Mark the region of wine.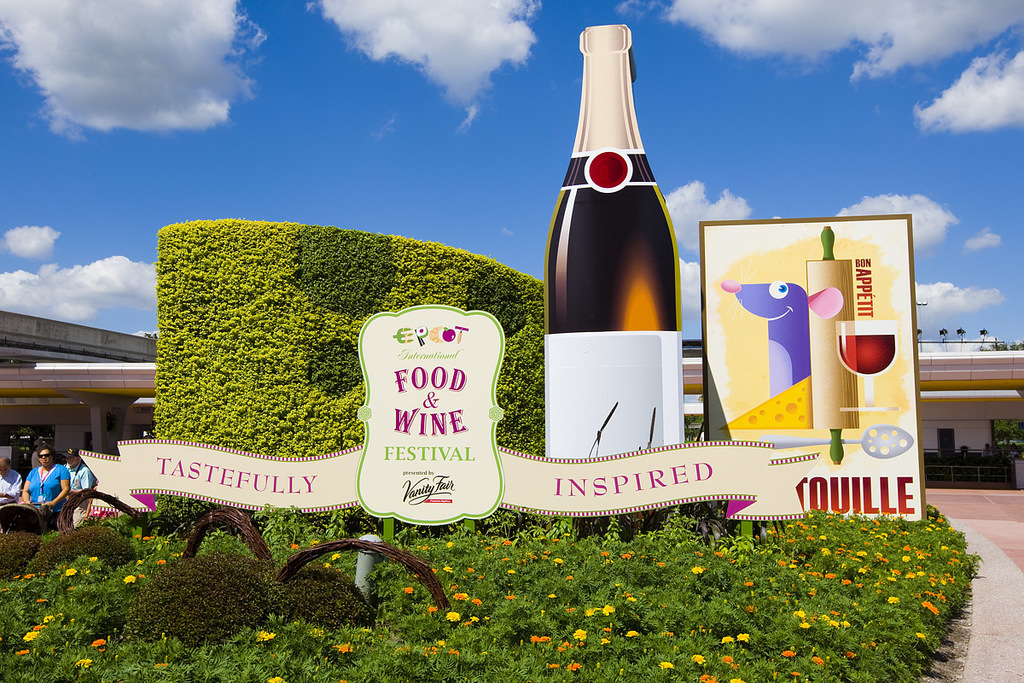
Region: (836,330,900,377).
